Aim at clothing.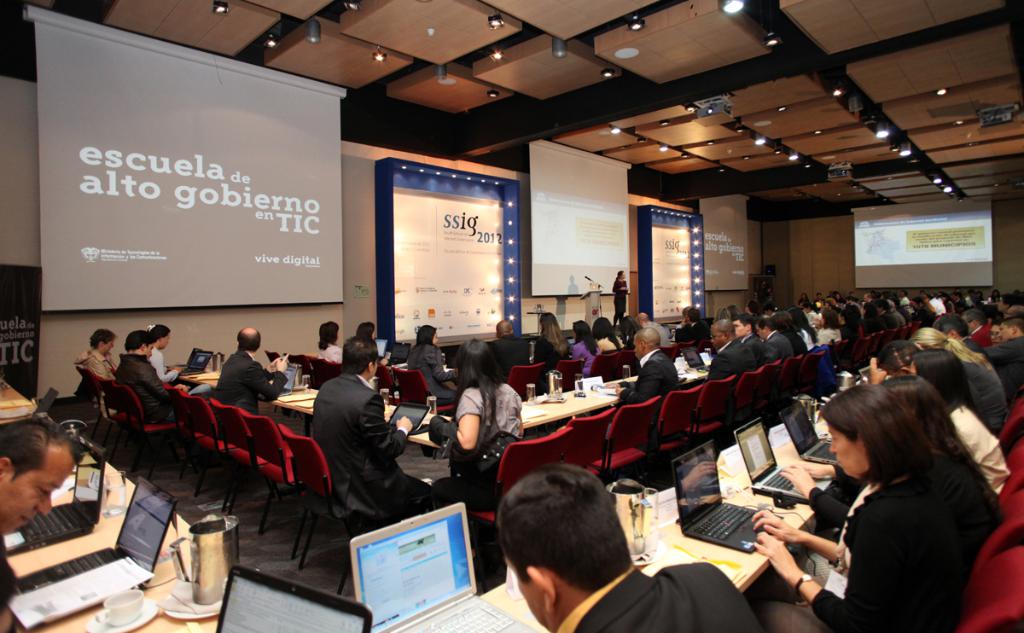
Aimed at x1=573 y1=338 x2=598 y2=367.
